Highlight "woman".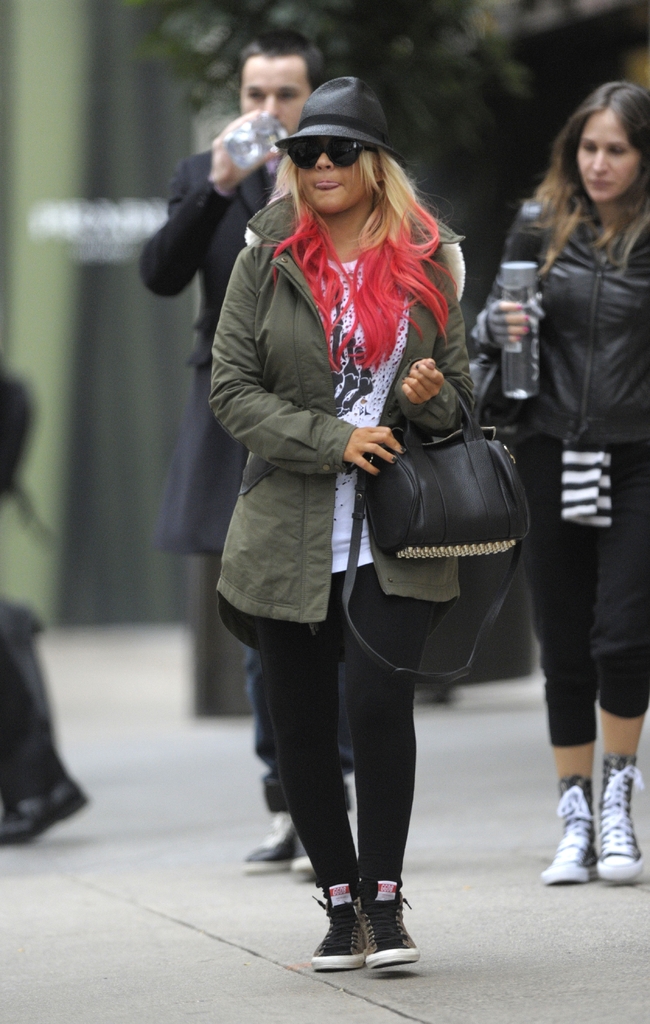
Highlighted region: <box>193,48,513,934</box>.
